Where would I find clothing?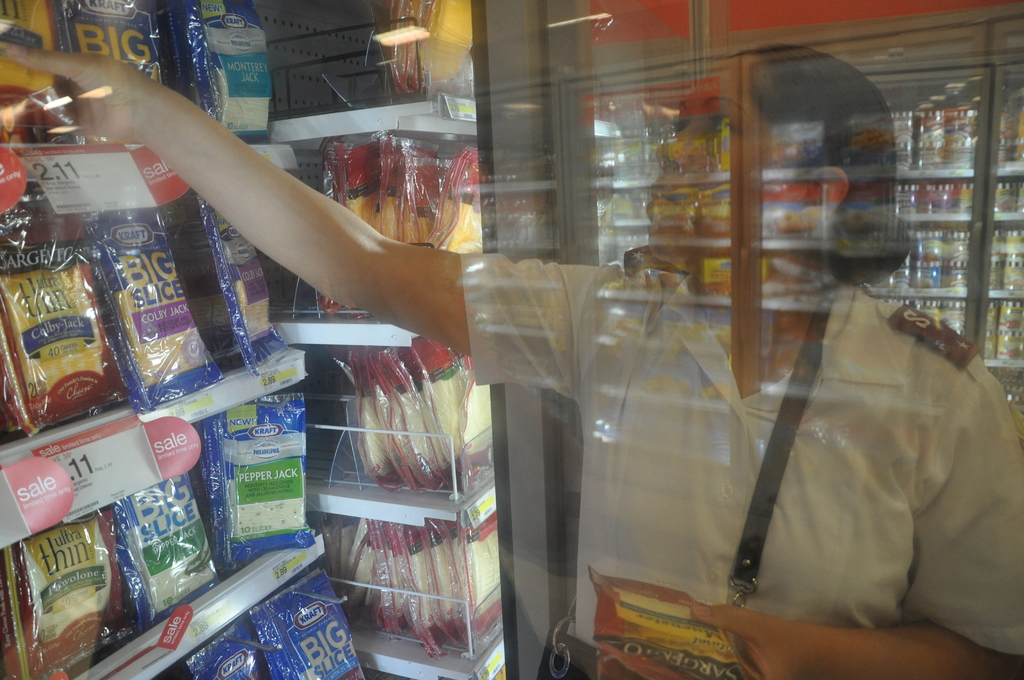
At (458,251,1023,679).
